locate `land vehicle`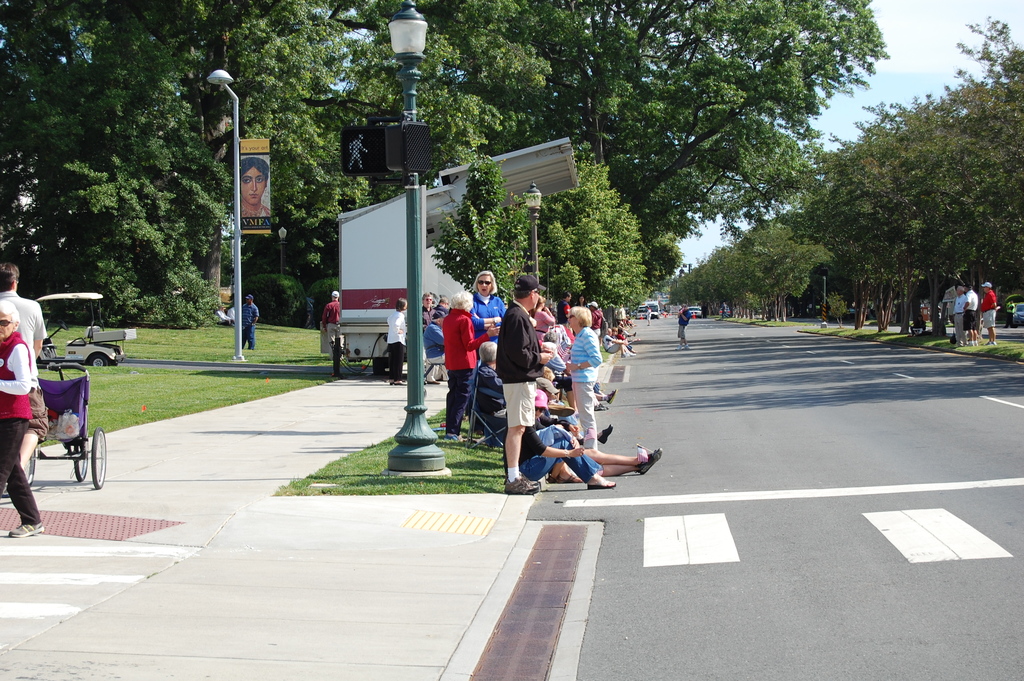
[x1=634, y1=306, x2=647, y2=320]
